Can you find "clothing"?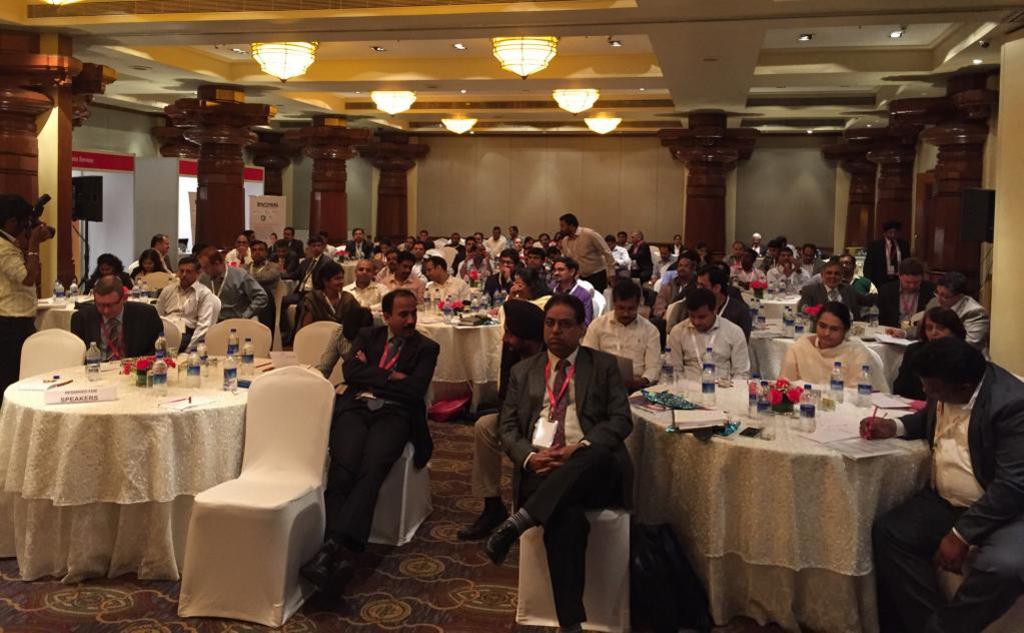
Yes, bounding box: bbox=[64, 299, 163, 362].
